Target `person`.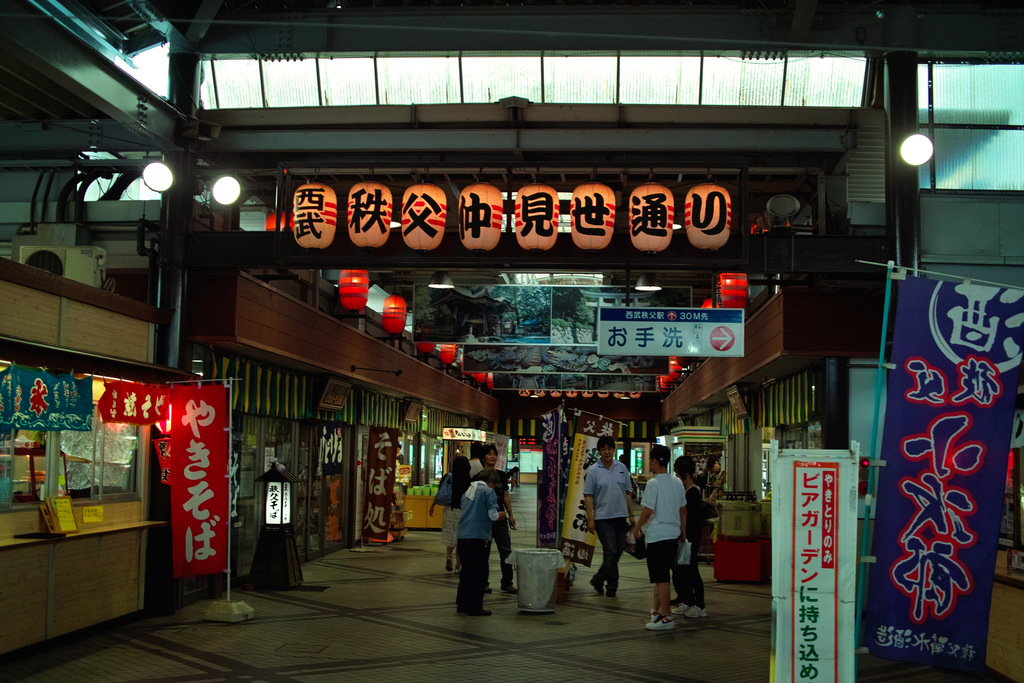
Target region: {"left": 430, "top": 461, "right": 472, "bottom": 570}.
